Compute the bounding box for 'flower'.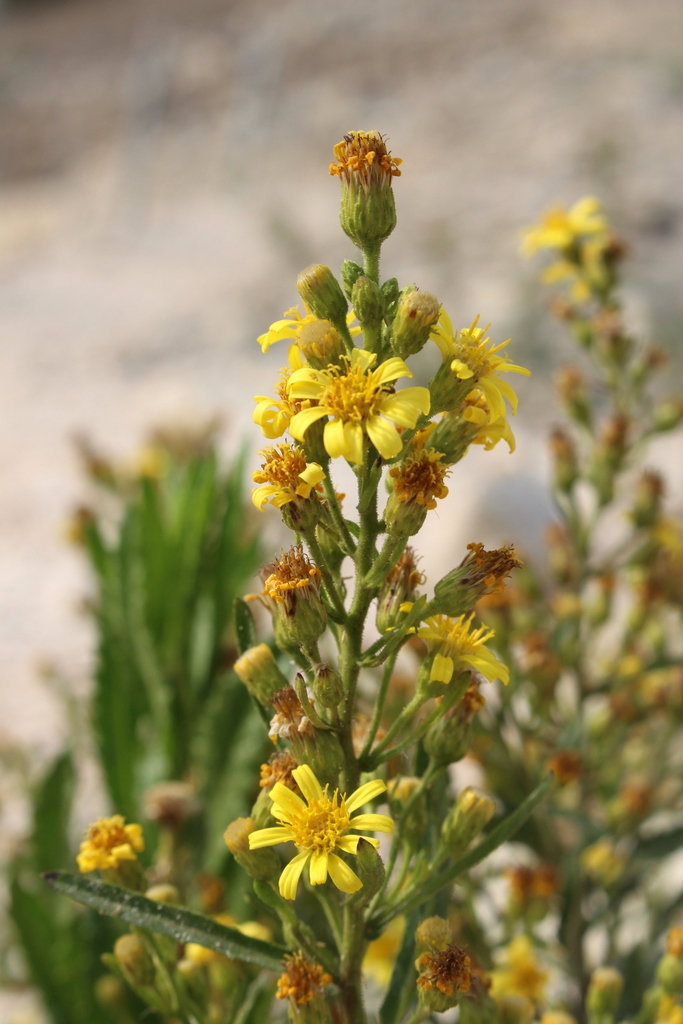
pyautogui.locateOnScreen(634, 526, 682, 600).
